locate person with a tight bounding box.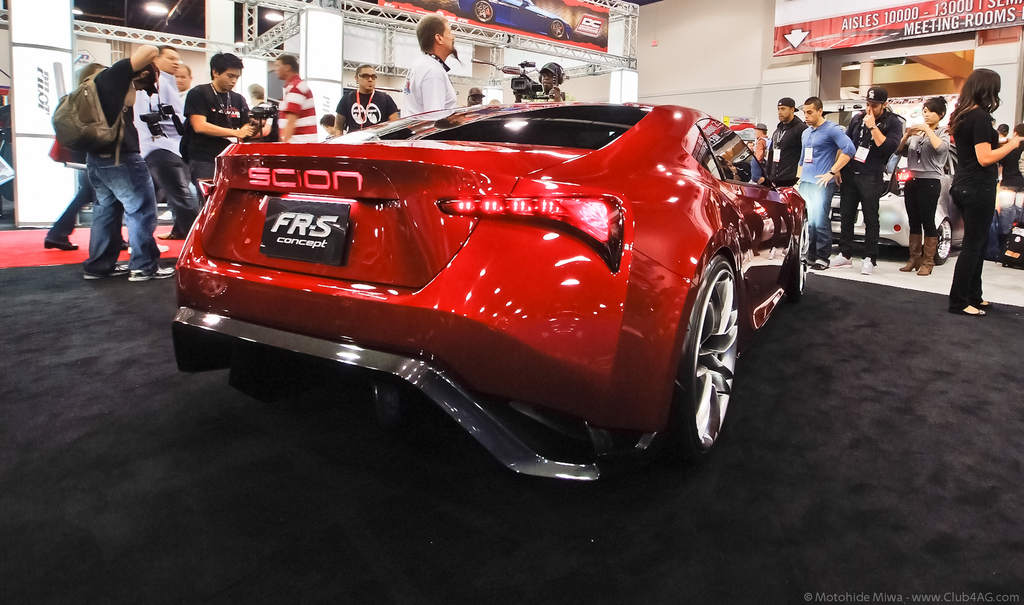
{"x1": 321, "y1": 115, "x2": 336, "y2": 140}.
